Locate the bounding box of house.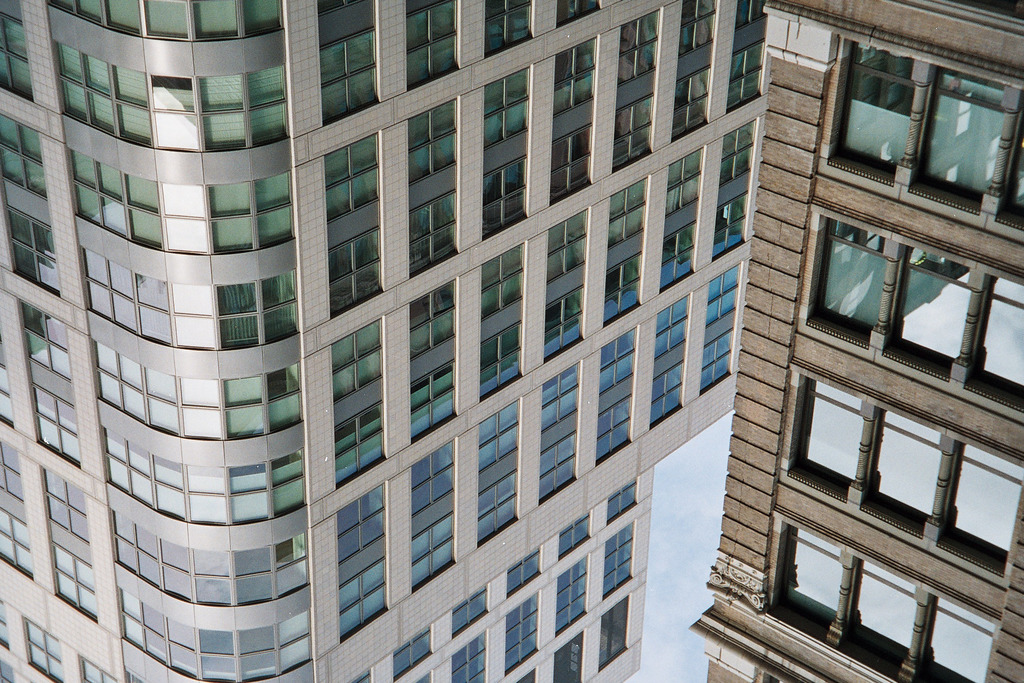
Bounding box: 708,120,1023,682.
